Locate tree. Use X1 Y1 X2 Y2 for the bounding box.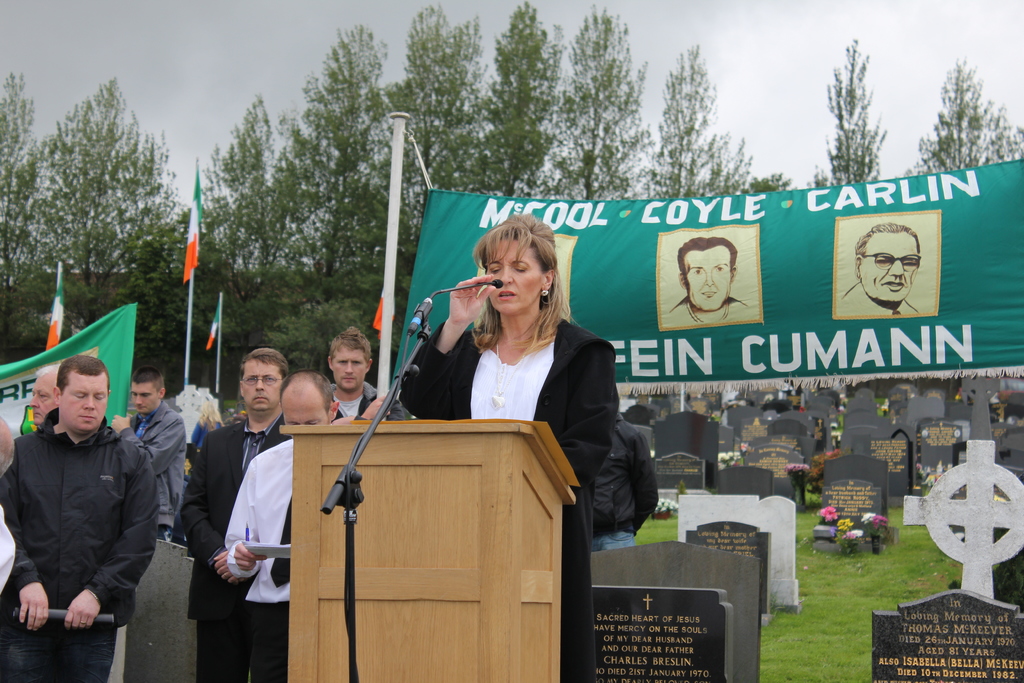
388 0 497 220.
